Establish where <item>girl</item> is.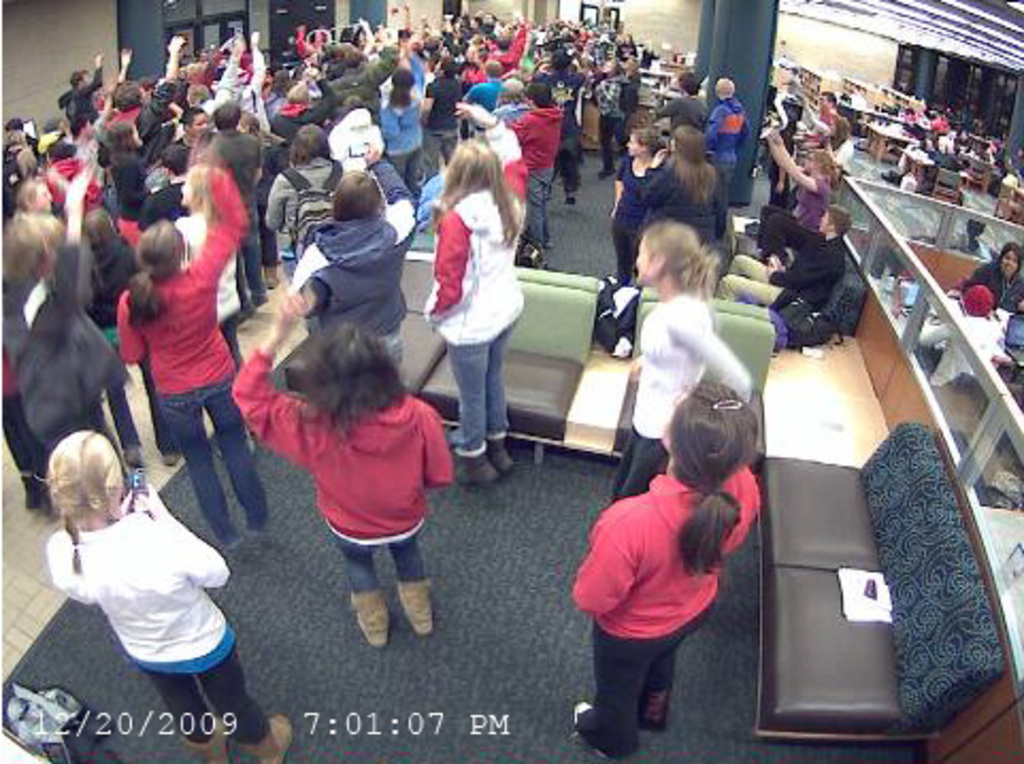
Established at {"left": 30, "top": 430, "right": 296, "bottom": 762}.
